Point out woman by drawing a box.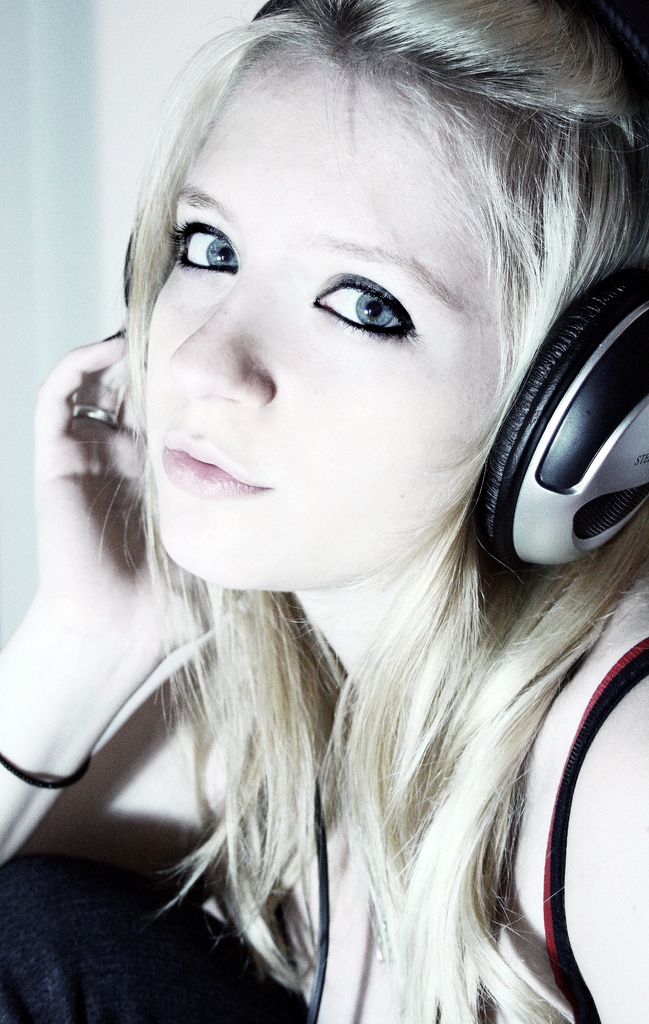
16:37:648:995.
